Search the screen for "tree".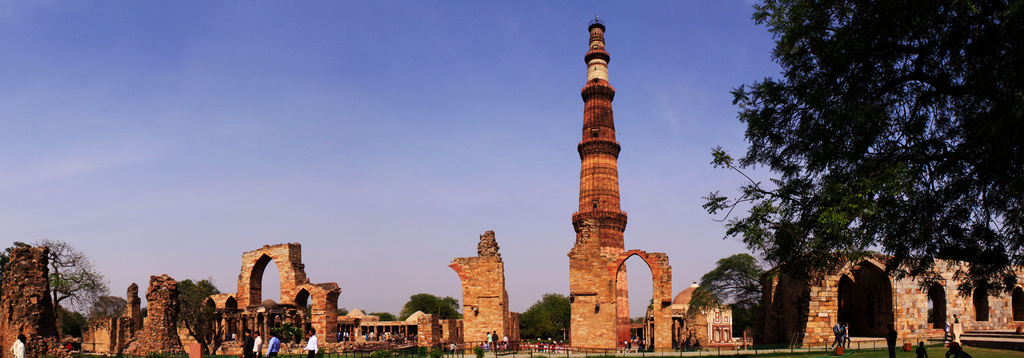
Found at {"left": 32, "top": 226, "right": 103, "bottom": 338}.
